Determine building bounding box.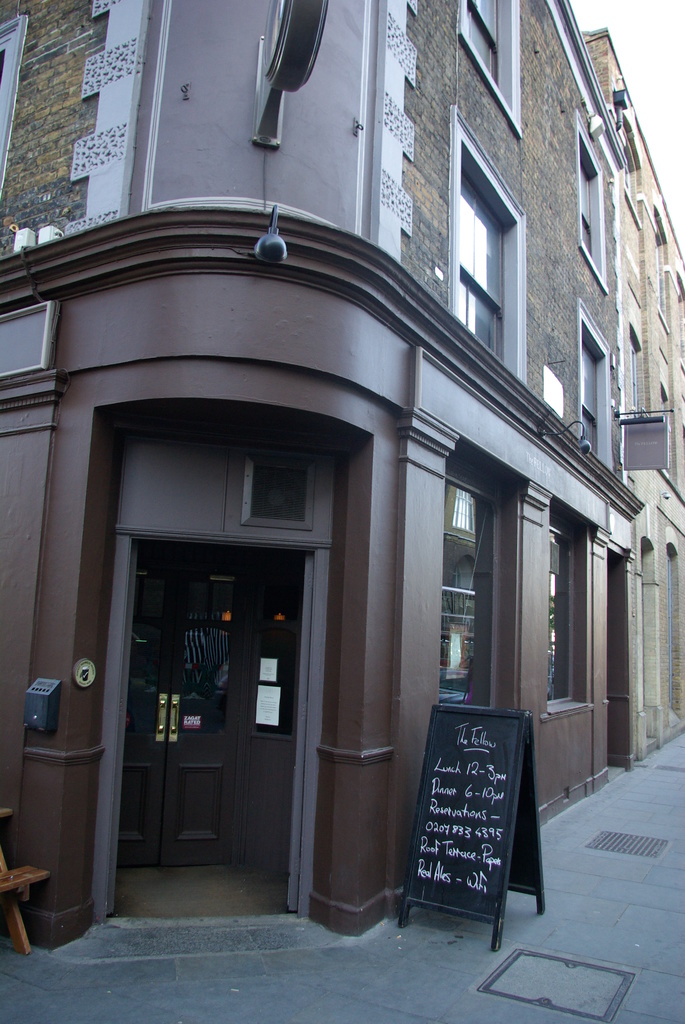
Determined: box=[0, 1, 644, 948].
